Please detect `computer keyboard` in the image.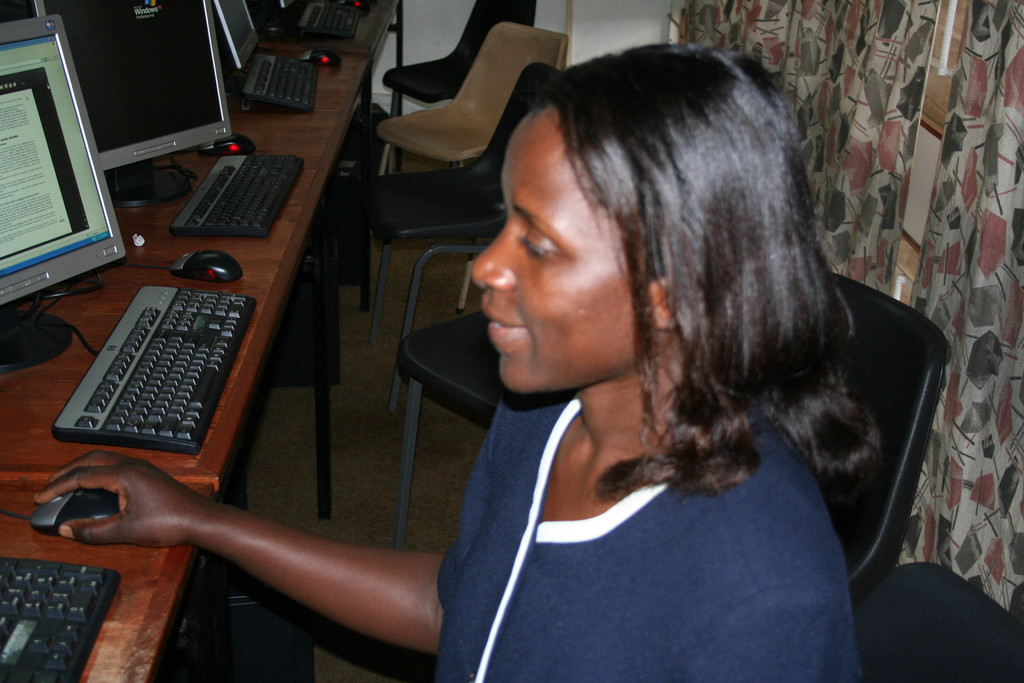
(0,550,123,682).
